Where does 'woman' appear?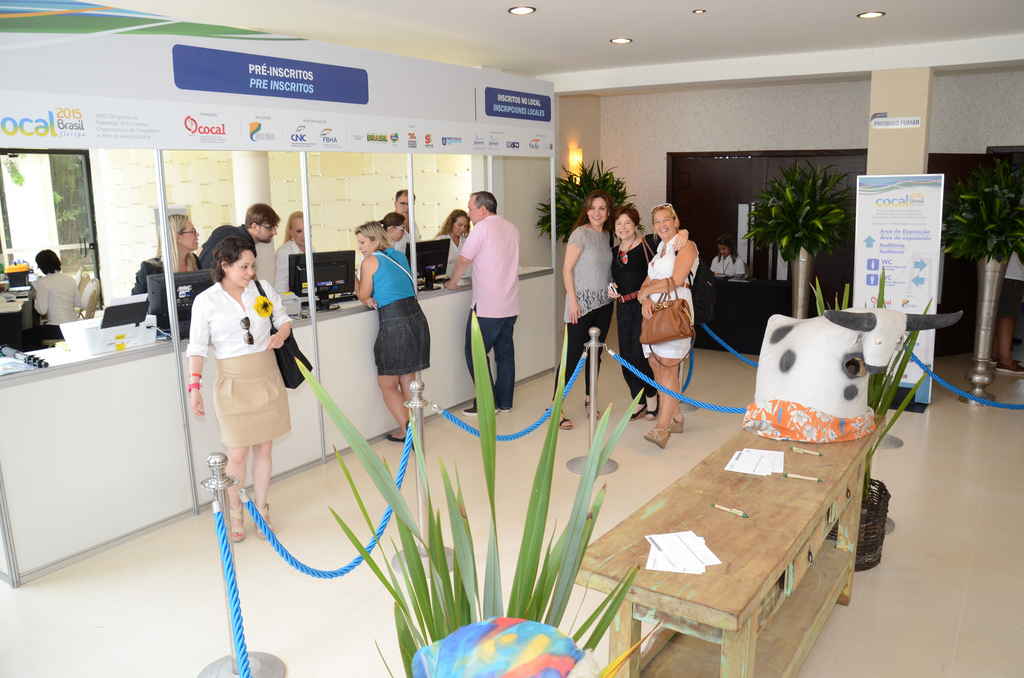
Appears at select_region(353, 220, 435, 446).
